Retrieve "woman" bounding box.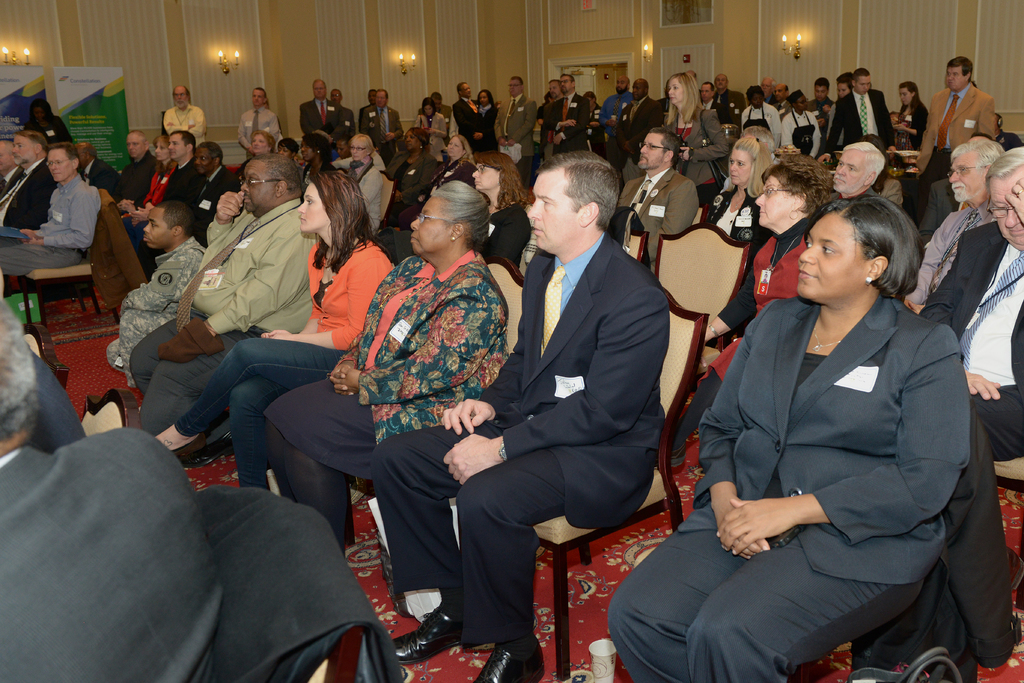
Bounding box: (x1=643, y1=71, x2=723, y2=204).
